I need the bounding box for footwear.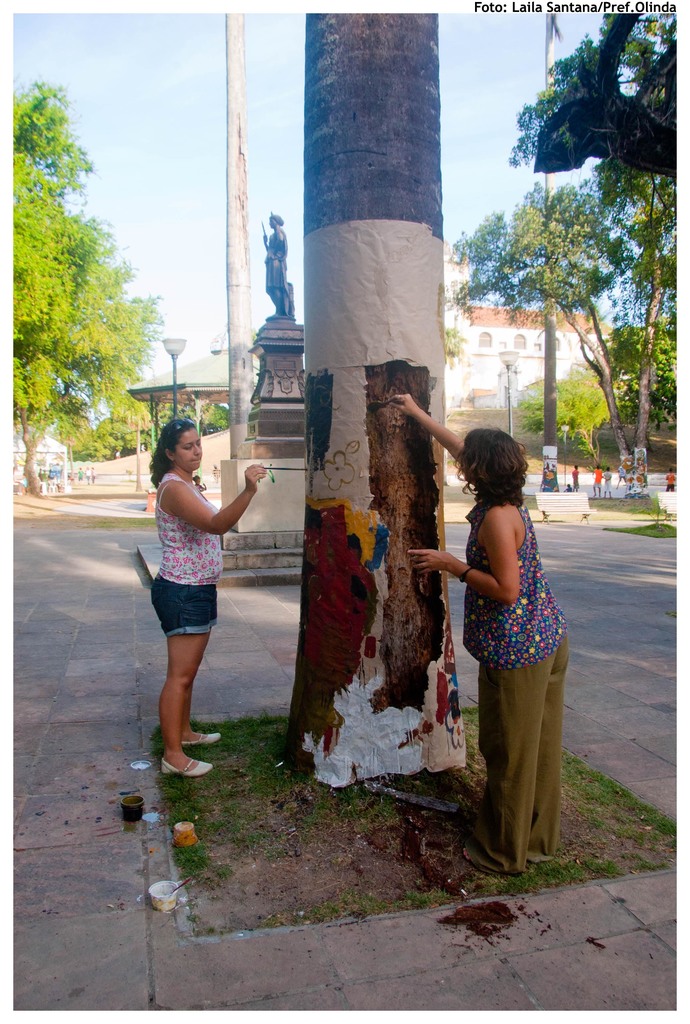
Here it is: [160,756,216,781].
